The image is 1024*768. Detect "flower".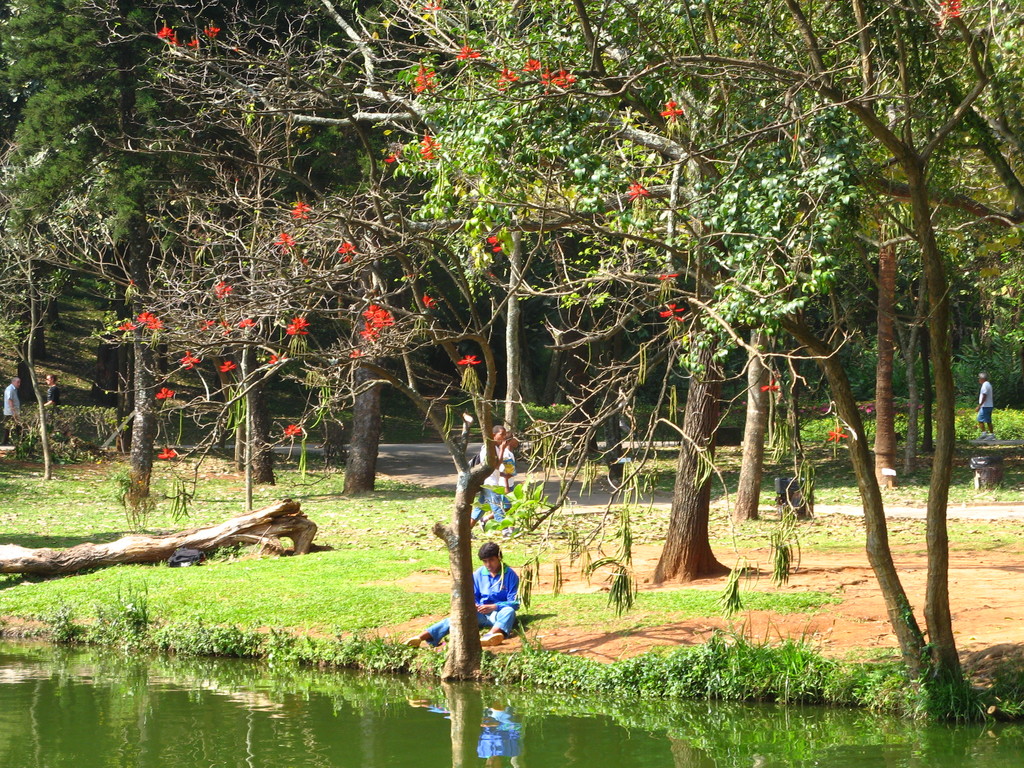
Detection: (x1=263, y1=348, x2=285, y2=365).
